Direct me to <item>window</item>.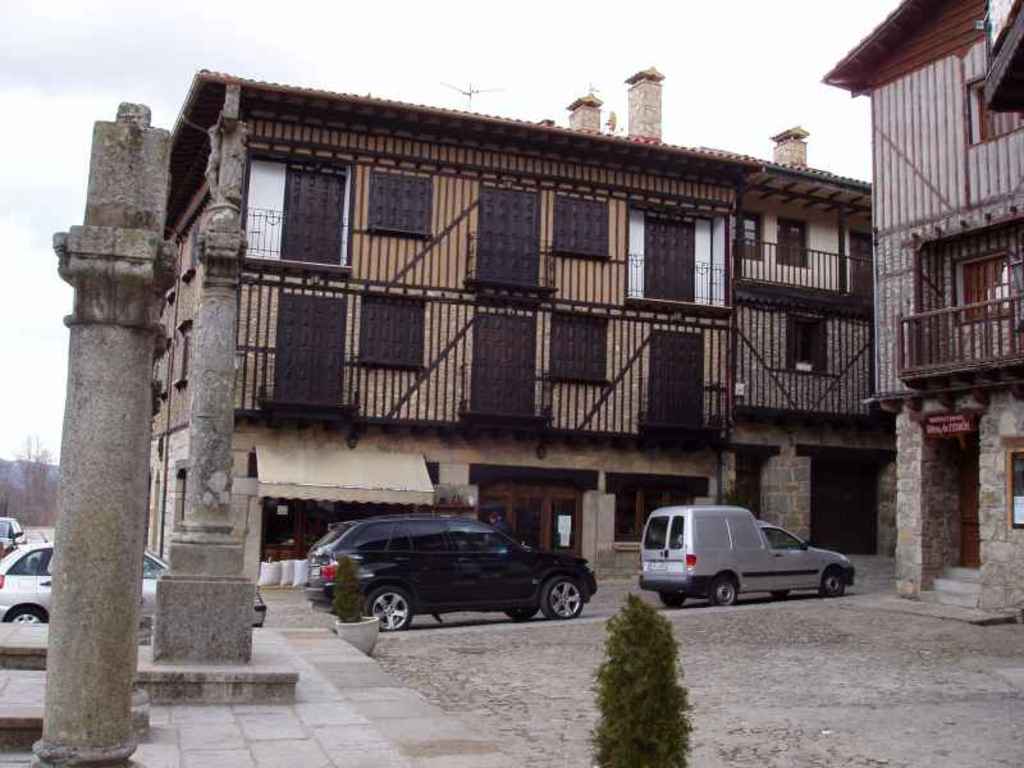
Direction: x1=173 y1=329 x2=192 y2=385.
